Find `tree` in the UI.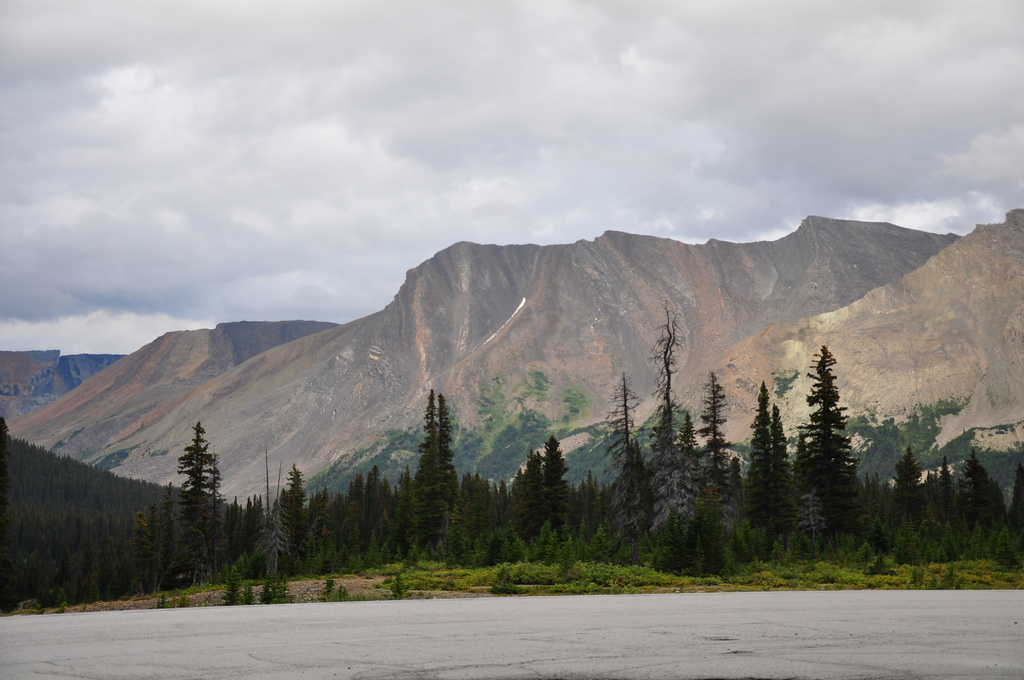
UI element at region(936, 462, 957, 515).
